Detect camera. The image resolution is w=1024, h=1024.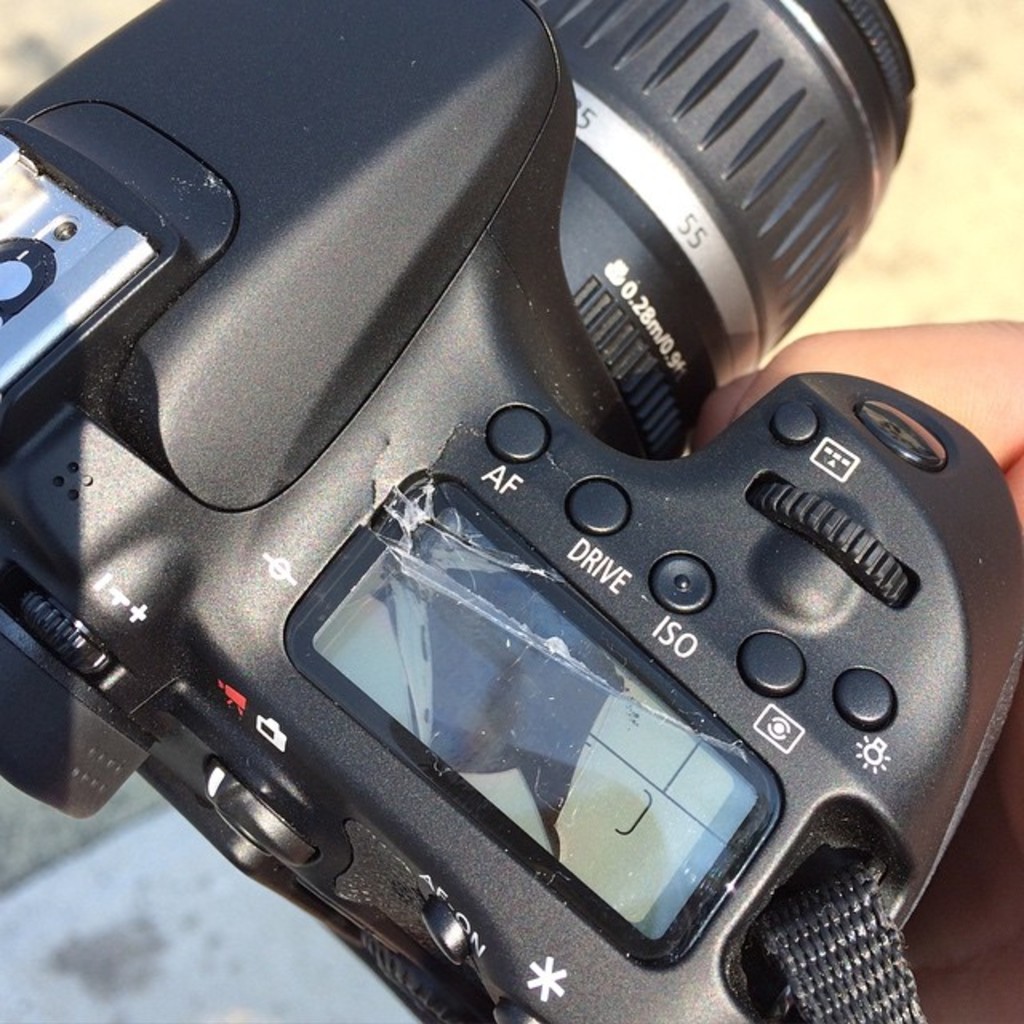
0/0/1023/1023.
